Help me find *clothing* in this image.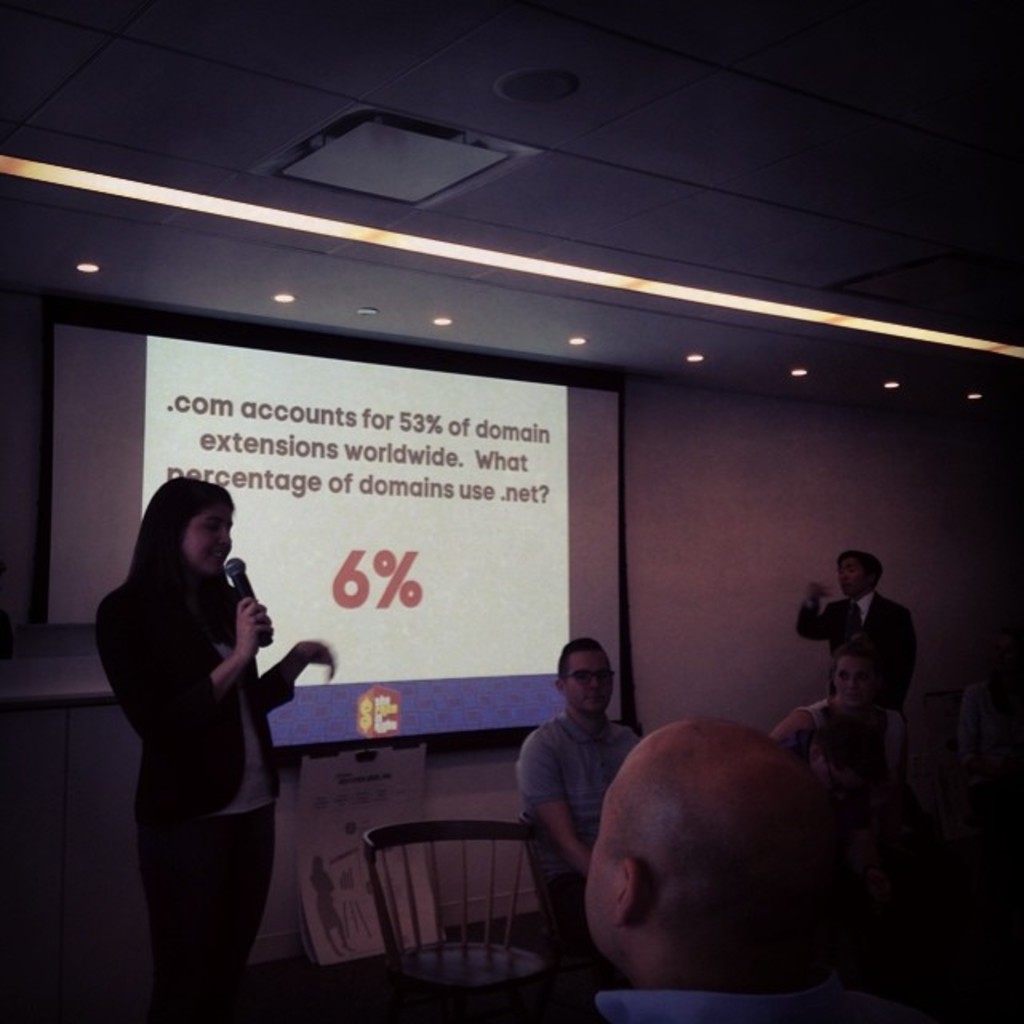
Found it: 803,693,877,795.
